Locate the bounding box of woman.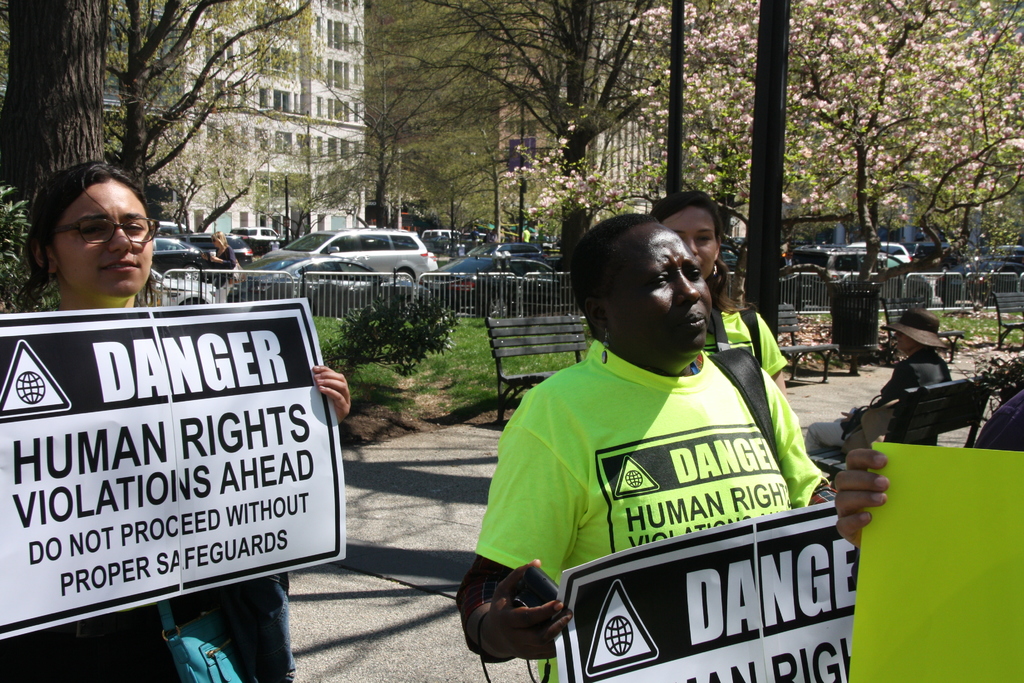
Bounding box: crop(0, 123, 390, 682).
